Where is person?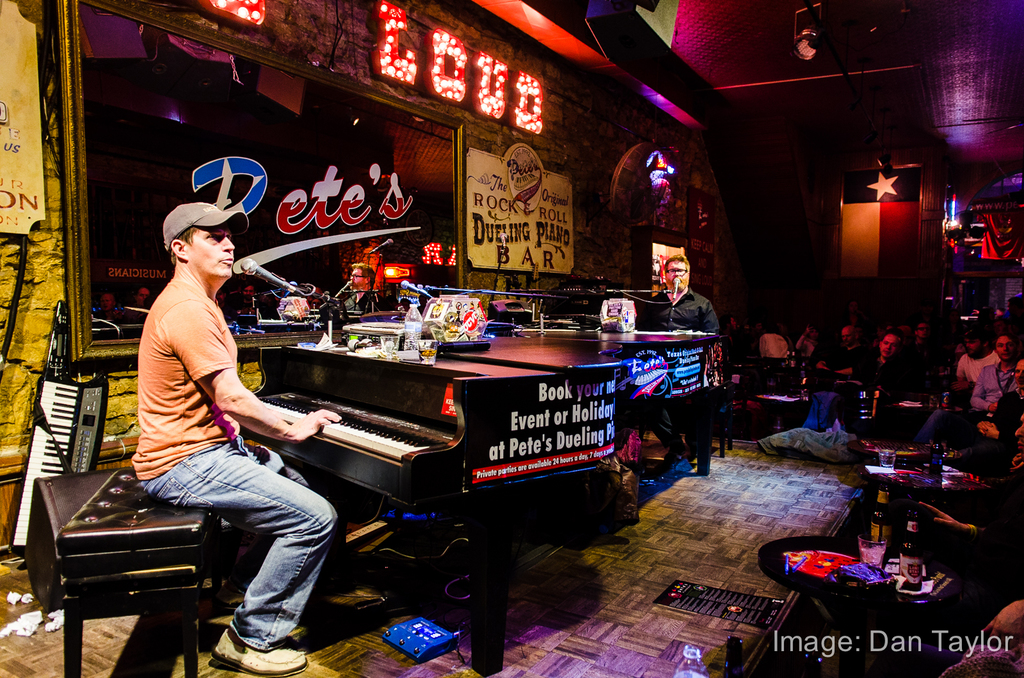
[1005, 402, 1023, 469].
